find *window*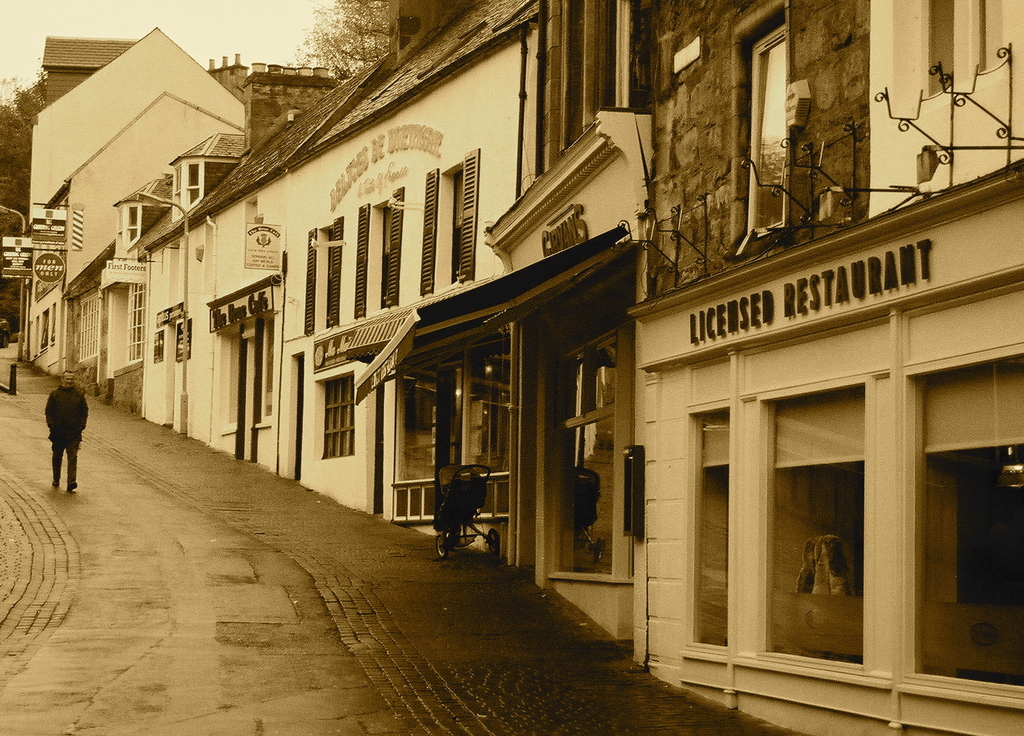
bbox=(897, 357, 1023, 699)
